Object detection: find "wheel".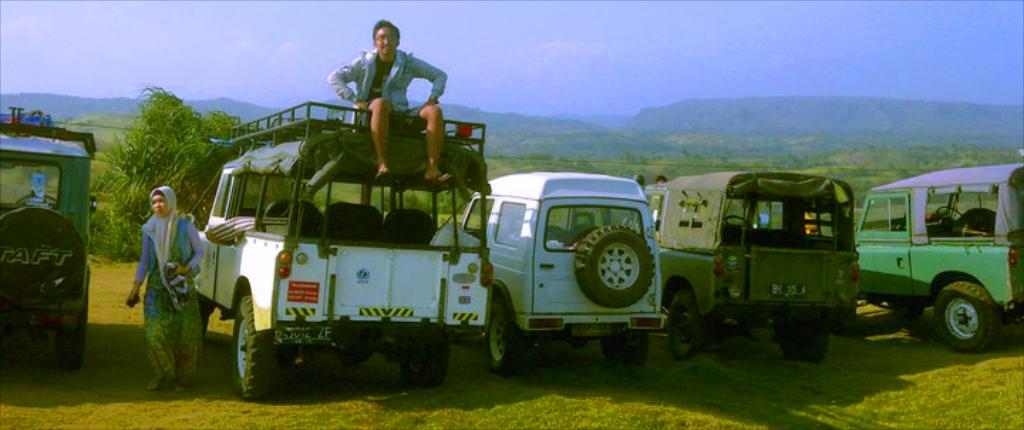
934/290/998/347.
